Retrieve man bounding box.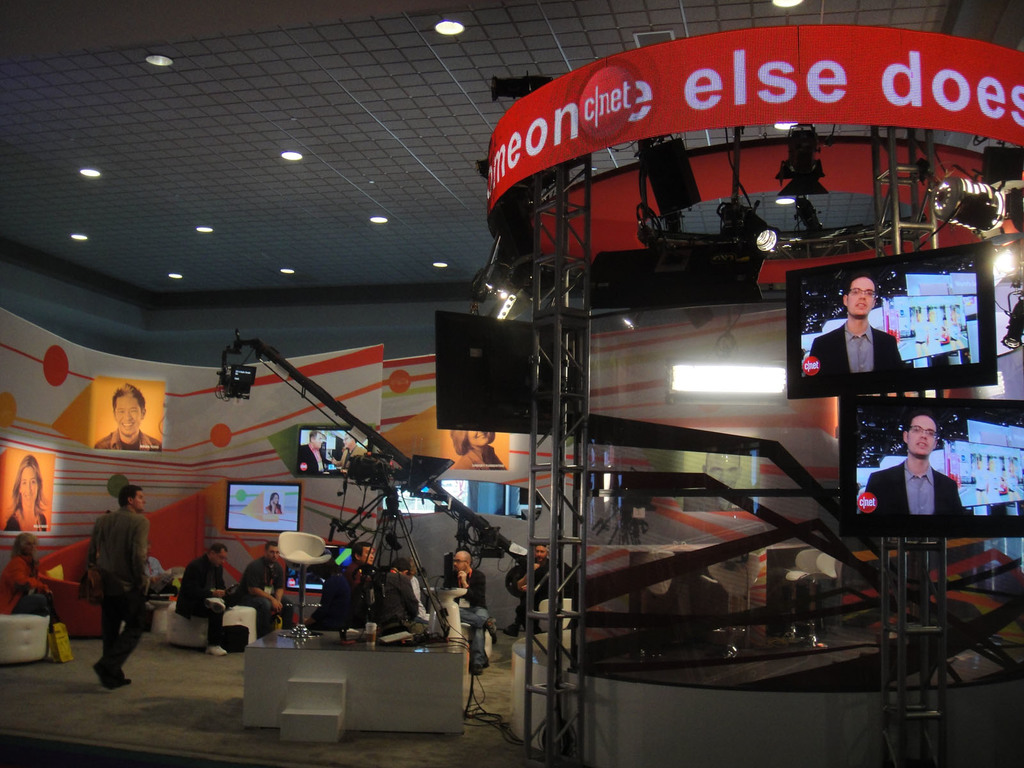
Bounding box: pyautogui.locateOnScreen(236, 538, 287, 636).
